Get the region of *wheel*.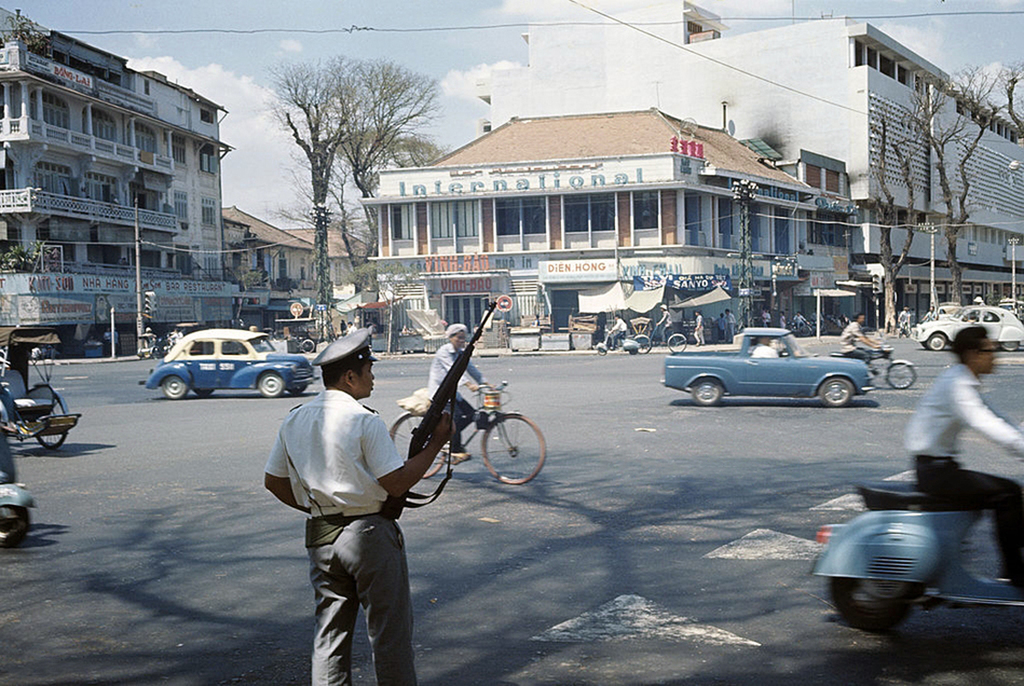
pyautogui.locateOnScreen(1000, 336, 1017, 352).
